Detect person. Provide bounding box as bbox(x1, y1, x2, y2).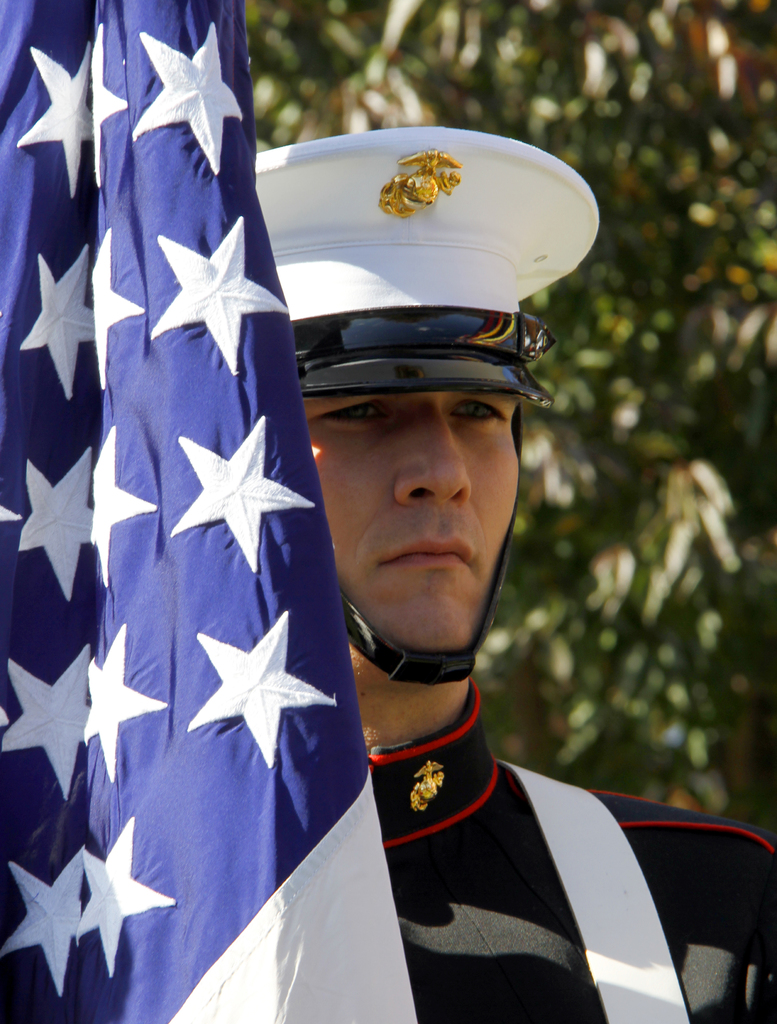
bbox(212, 119, 685, 1023).
